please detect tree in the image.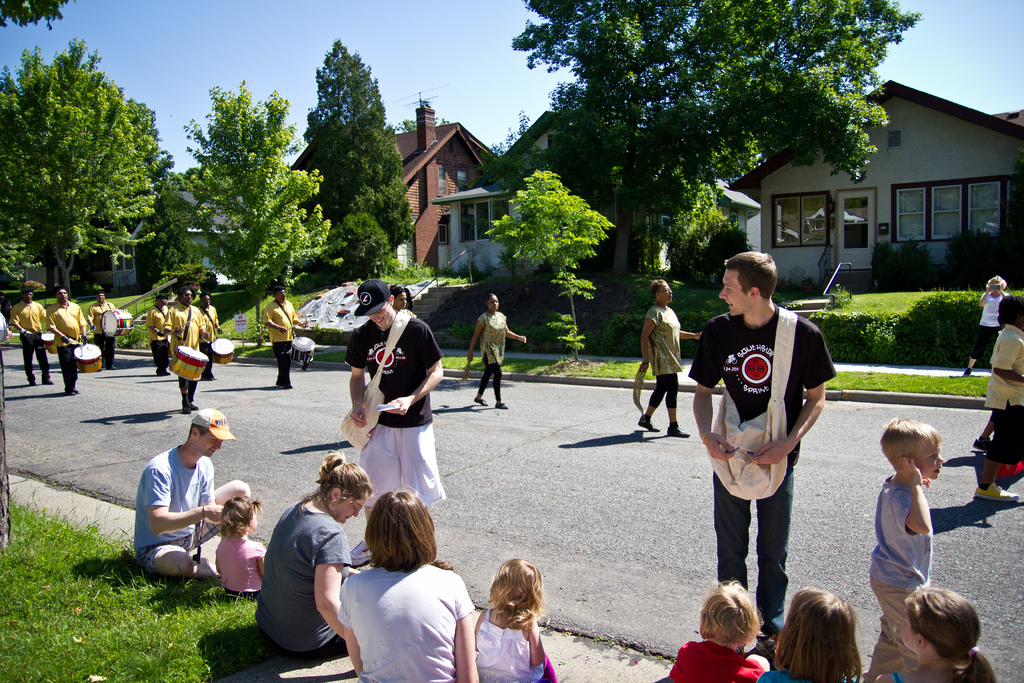
(0, 42, 154, 293).
